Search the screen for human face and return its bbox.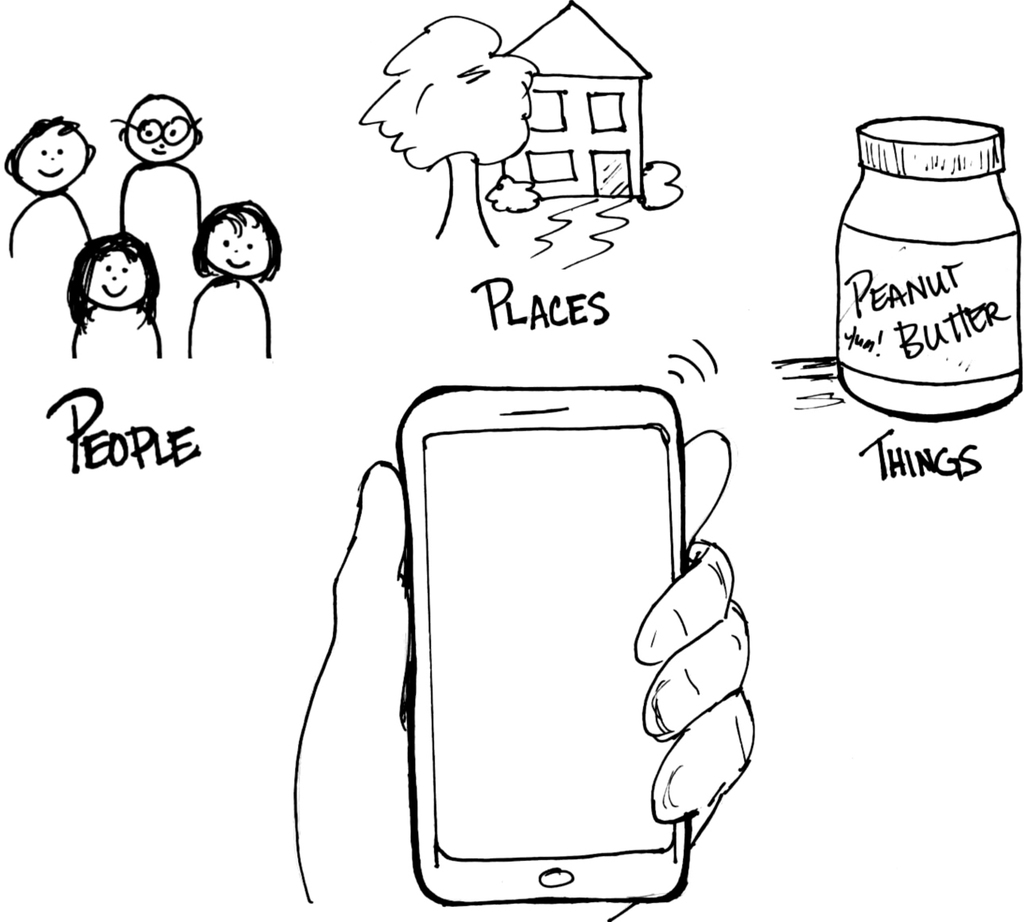
Found: (126,101,192,160).
